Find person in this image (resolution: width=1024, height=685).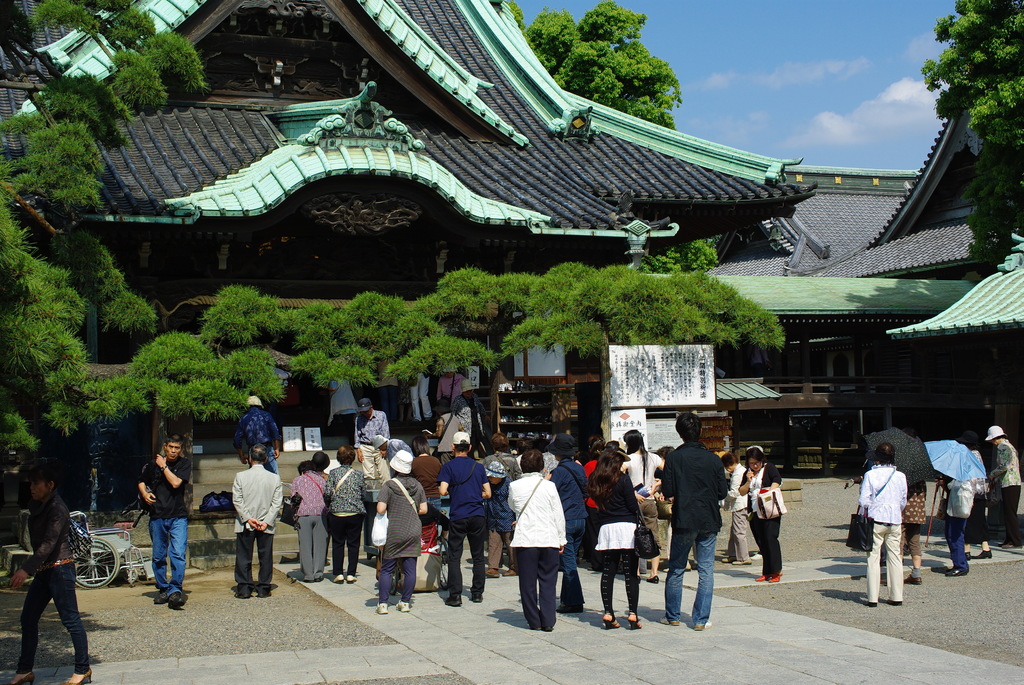
x1=230 y1=449 x2=282 y2=598.
